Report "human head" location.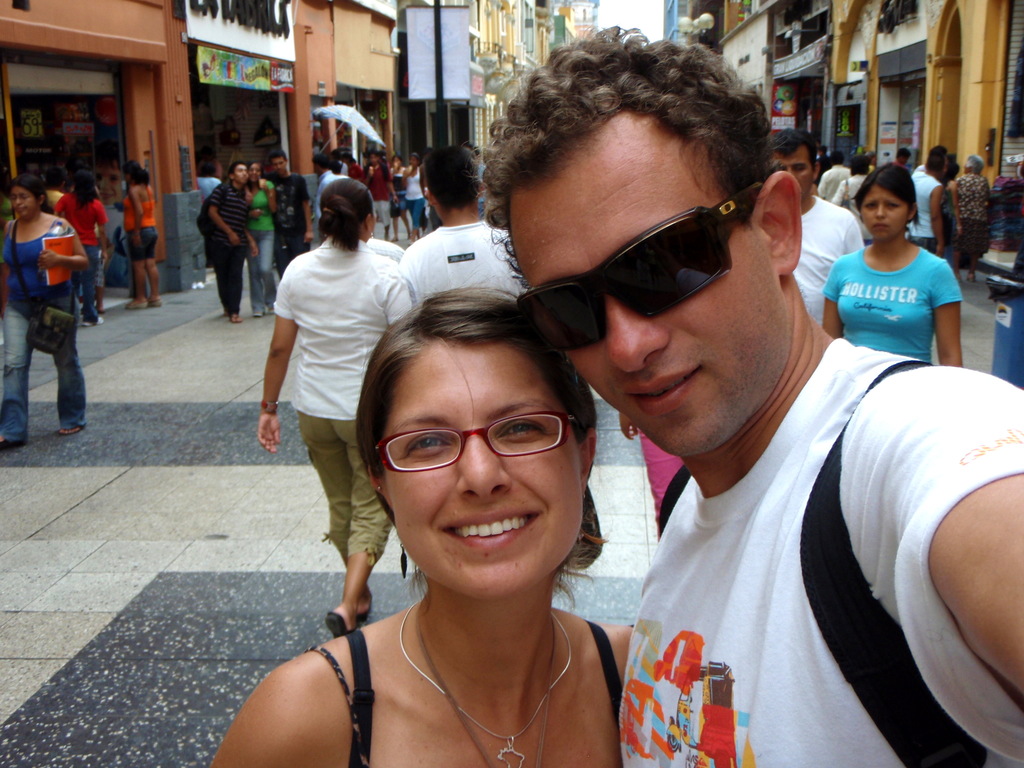
Report: (x1=852, y1=155, x2=874, y2=175).
